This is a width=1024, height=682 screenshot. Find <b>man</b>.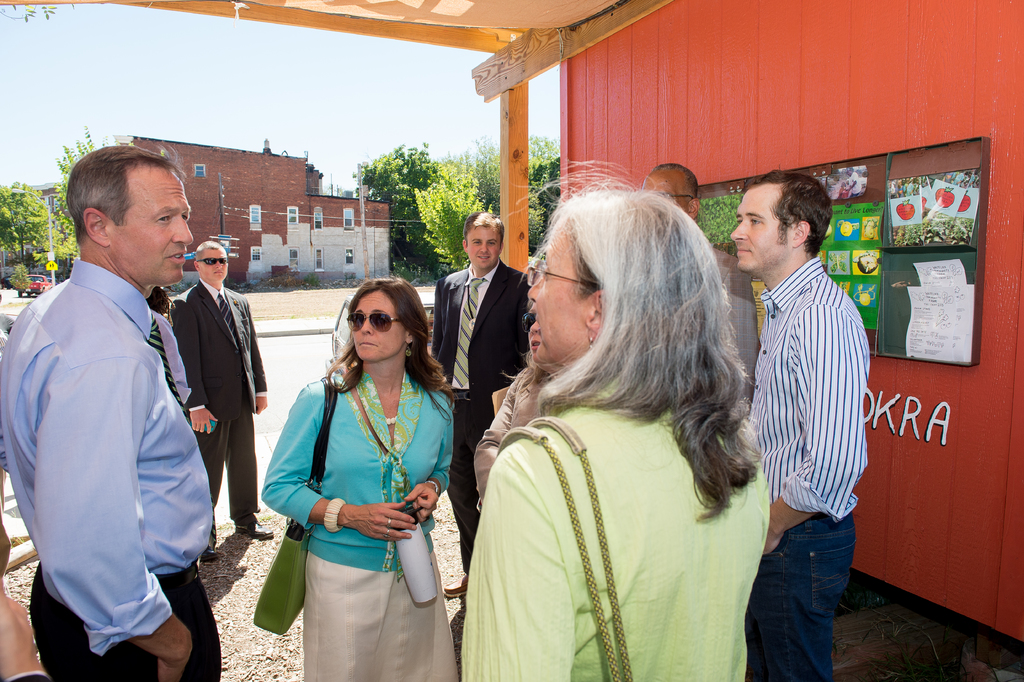
Bounding box: [430,208,532,595].
